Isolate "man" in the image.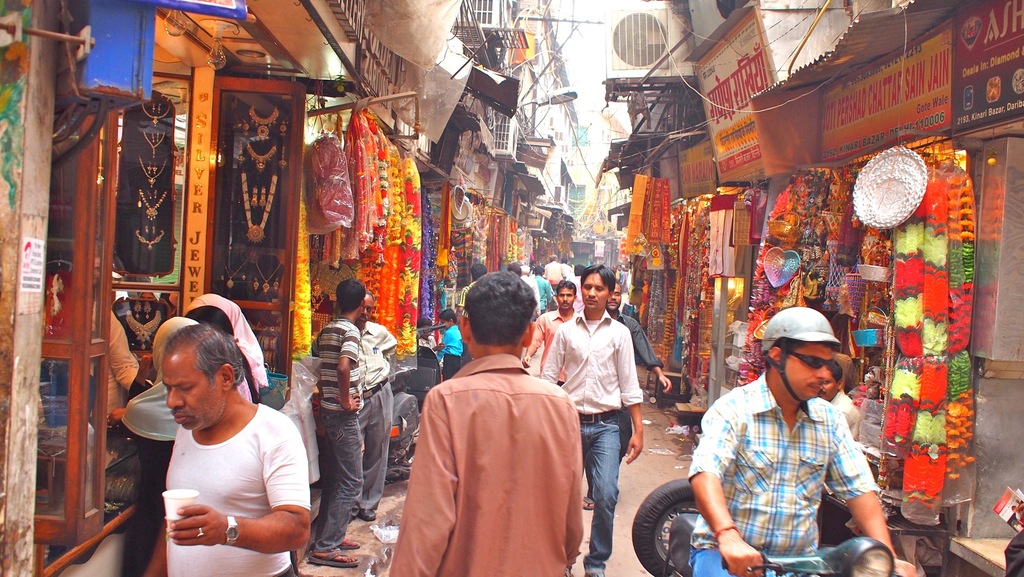
Isolated region: detection(301, 278, 369, 565).
